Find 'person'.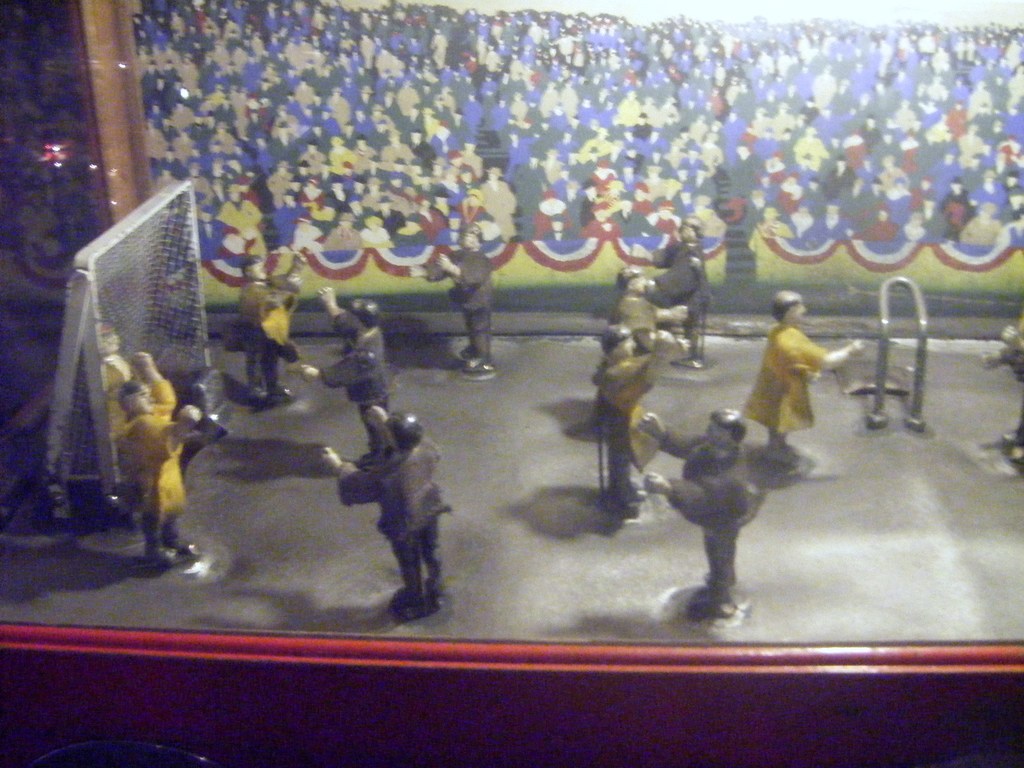
bbox=(116, 348, 202, 566).
